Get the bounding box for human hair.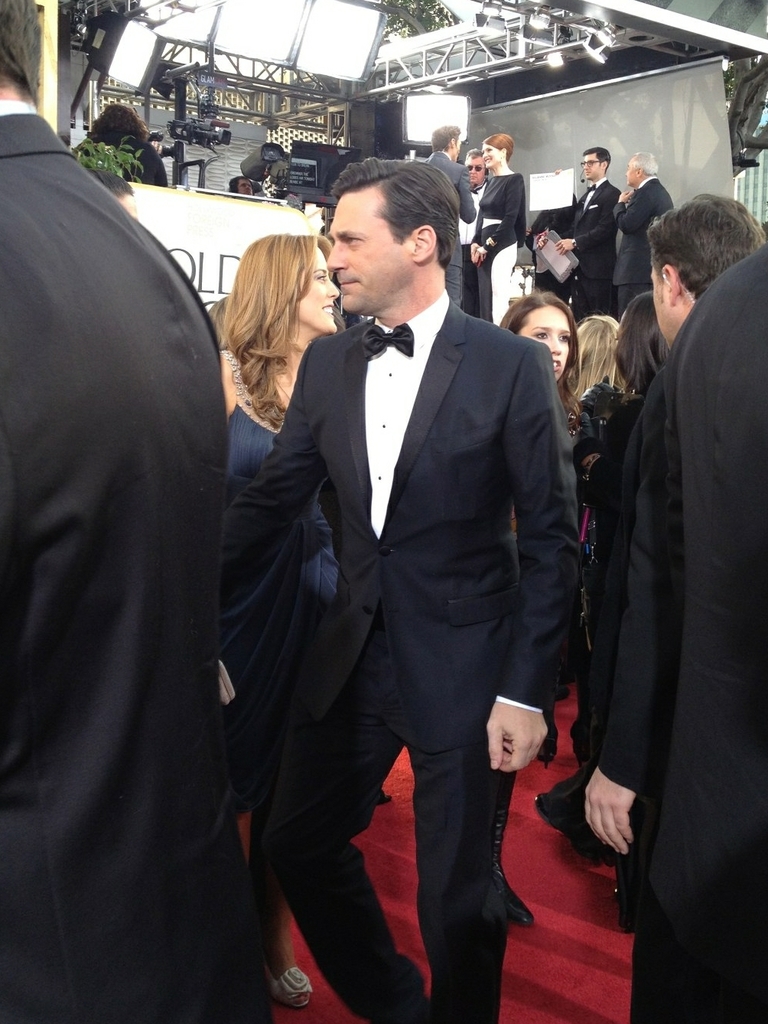
BBox(85, 168, 134, 200).
